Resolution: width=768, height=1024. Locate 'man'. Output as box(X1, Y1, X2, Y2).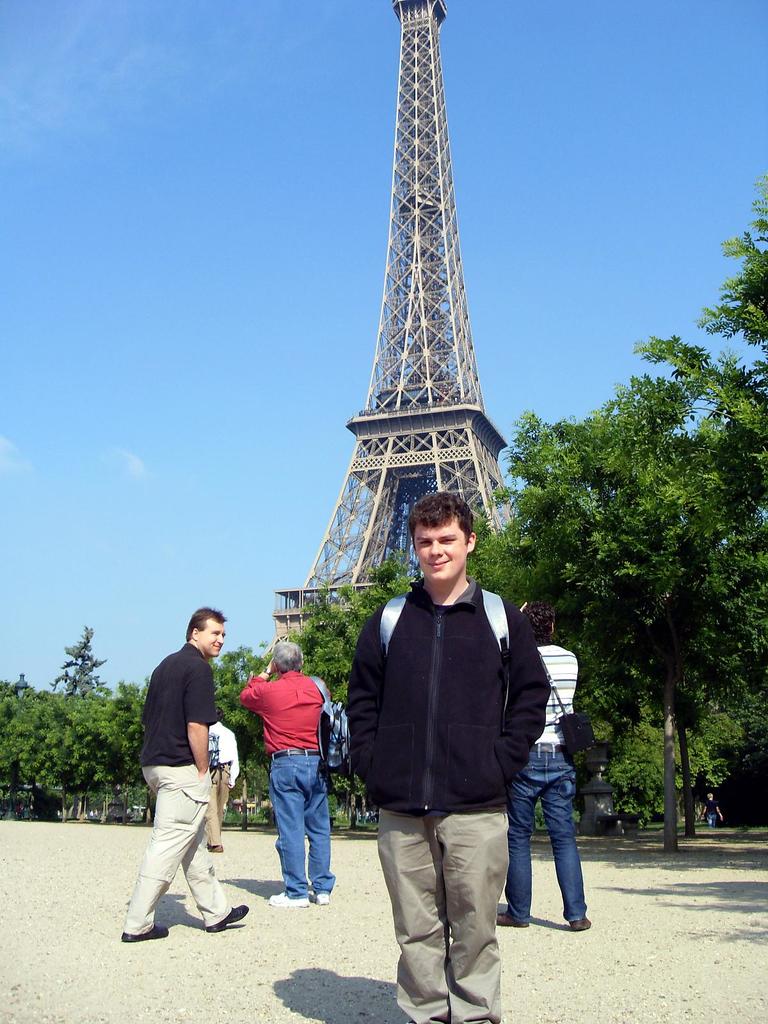
box(119, 606, 252, 950).
